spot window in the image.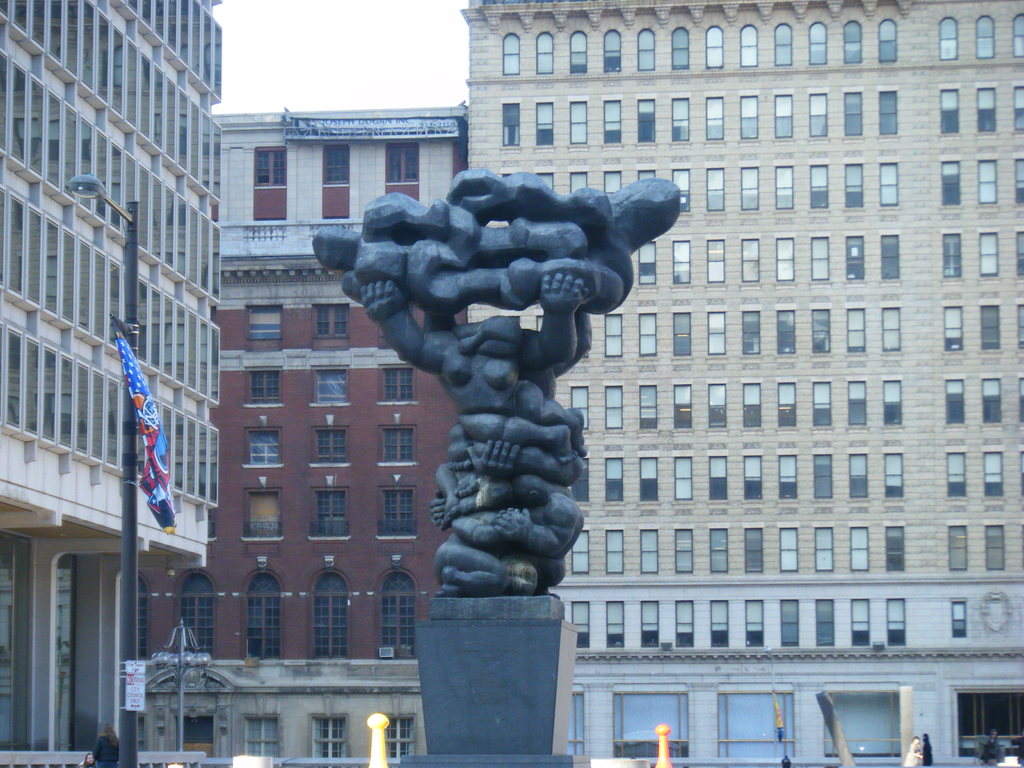
window found at locate(377, 365, 417, 404).
